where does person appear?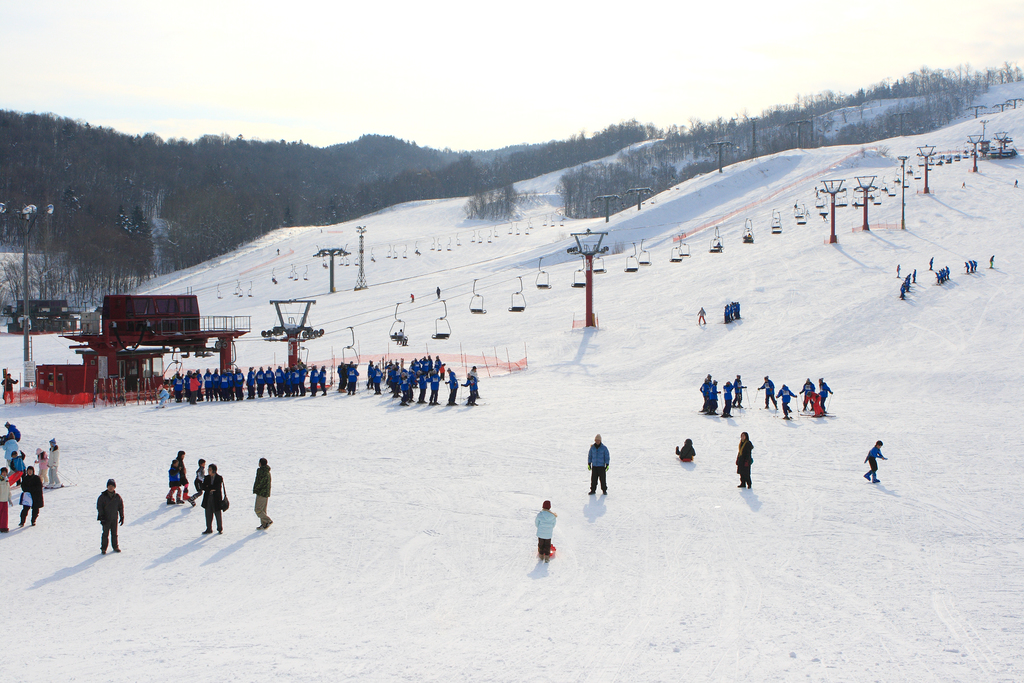
Appears at 18/465/45/527.
